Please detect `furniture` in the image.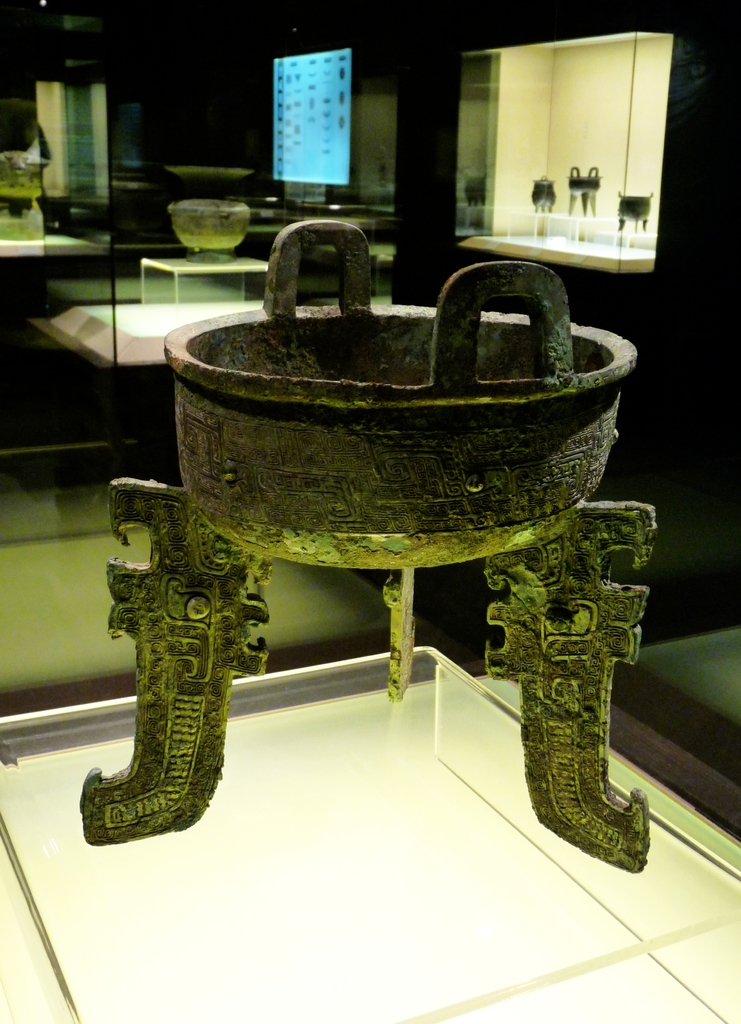
{"left": 142, "top": 244, "right": 267, "bottom": 308}.
